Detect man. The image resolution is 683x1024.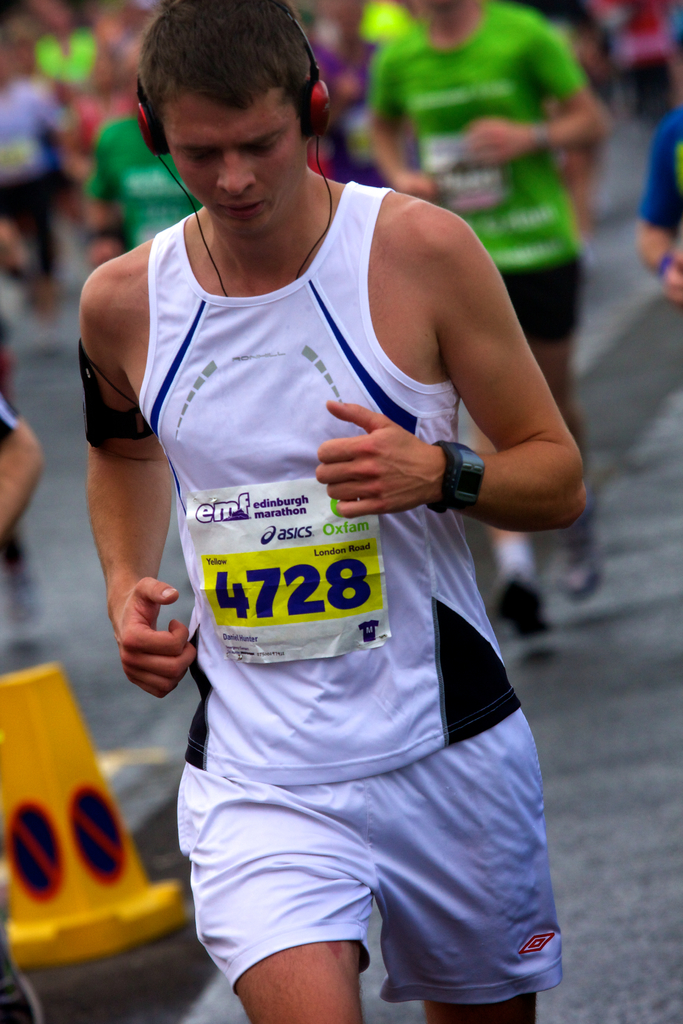
{"left": 74, "top": 0, "right": 596, "bottom": 1023}.
